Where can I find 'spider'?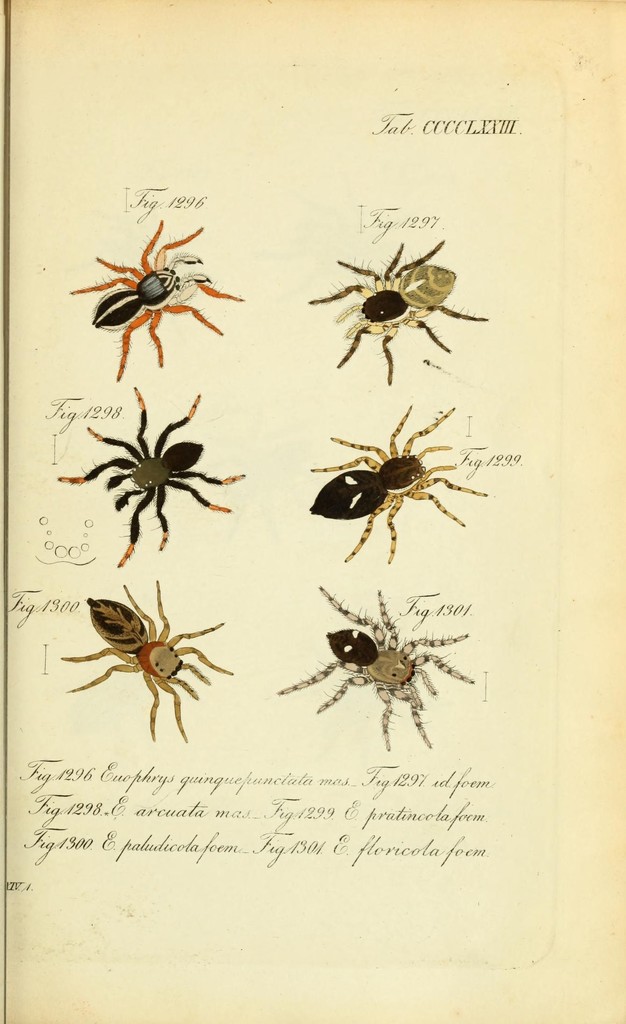
You can find it at x1=271, y1=586, x2=476, y2=757.
